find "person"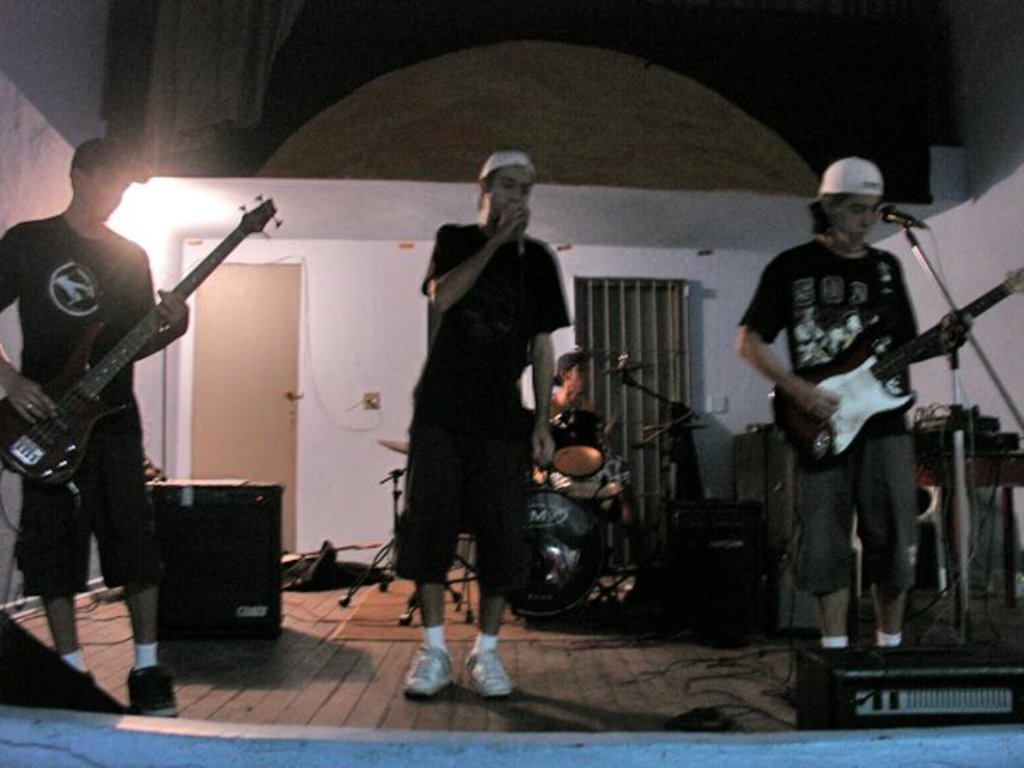
select_region(0, 131, 193, 730)
